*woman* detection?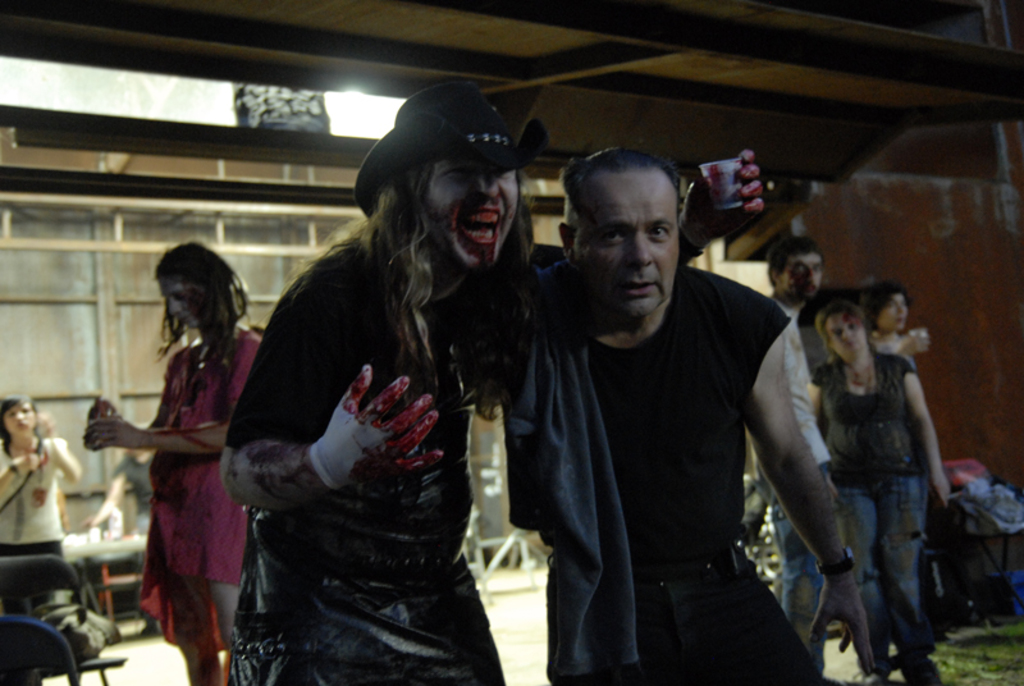
(0, 394, 82, 558)
